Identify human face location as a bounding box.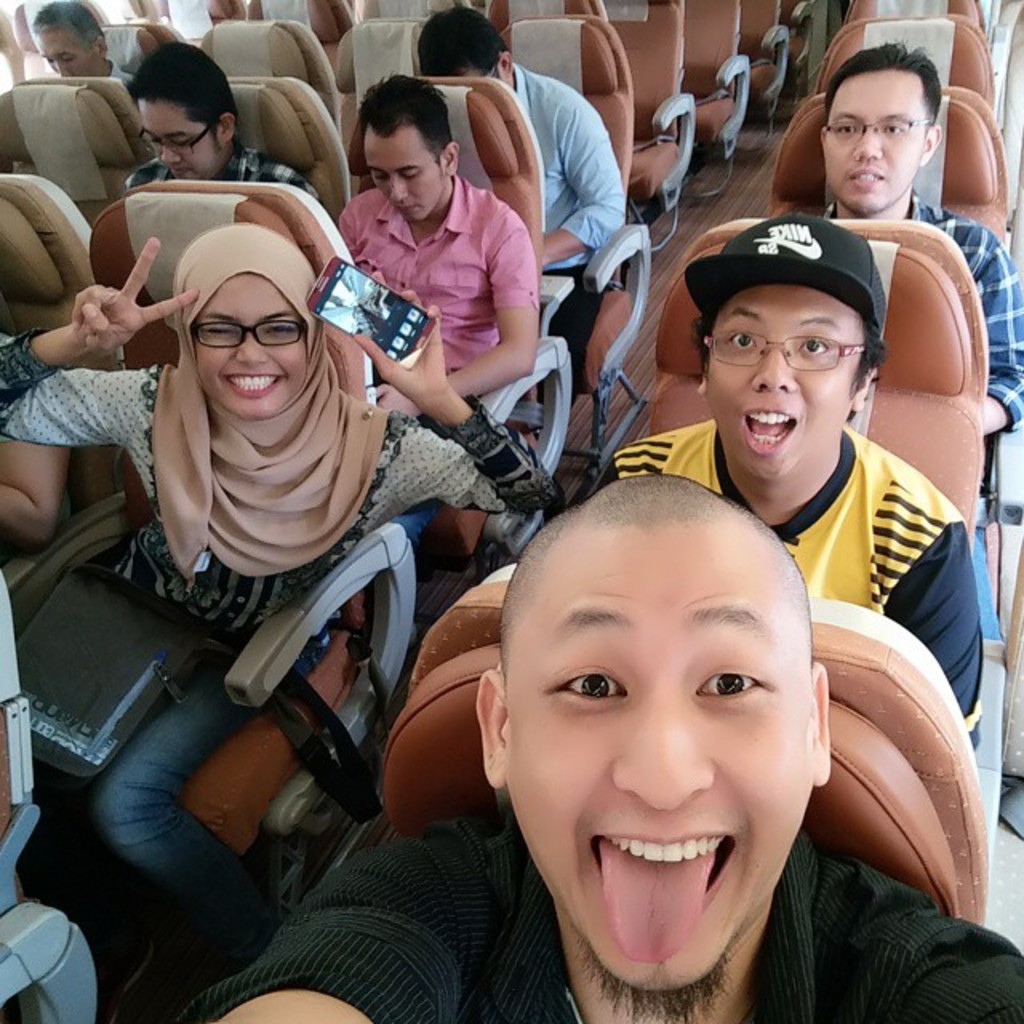
42/32/99/78.
